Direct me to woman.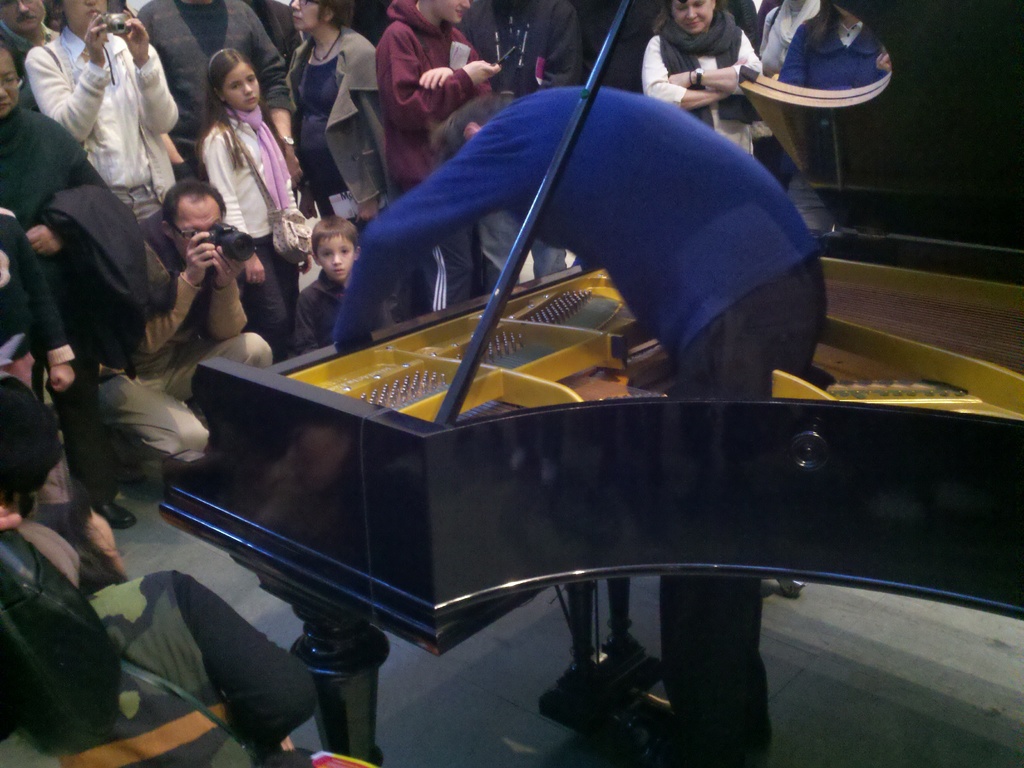
Direction: 639/0/781/161.
